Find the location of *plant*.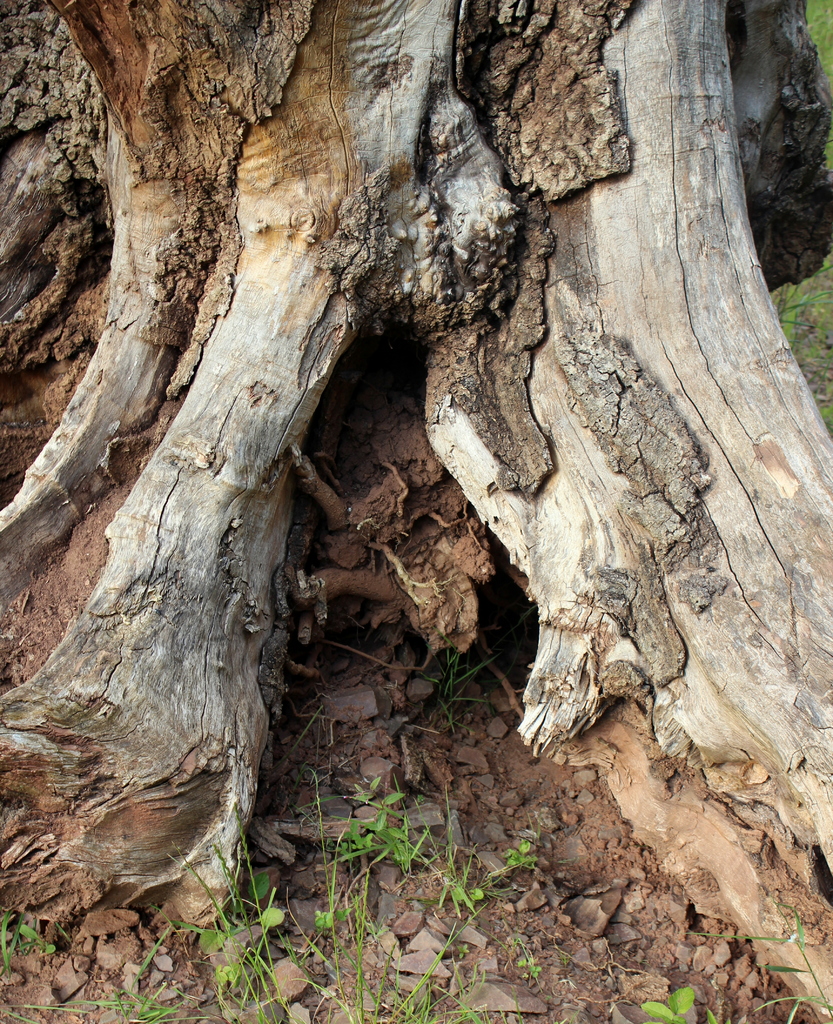
Location: <region>499, 839, 537, 872</region>.
